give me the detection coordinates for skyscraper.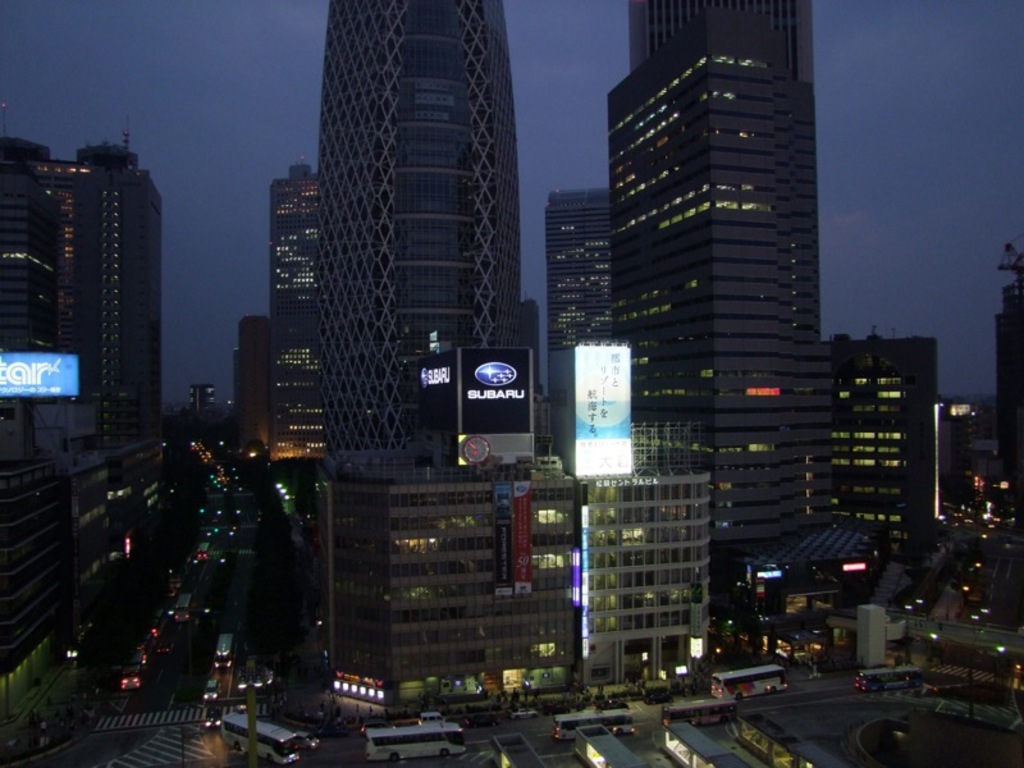
bbox=(19, 131, 163, 431).
